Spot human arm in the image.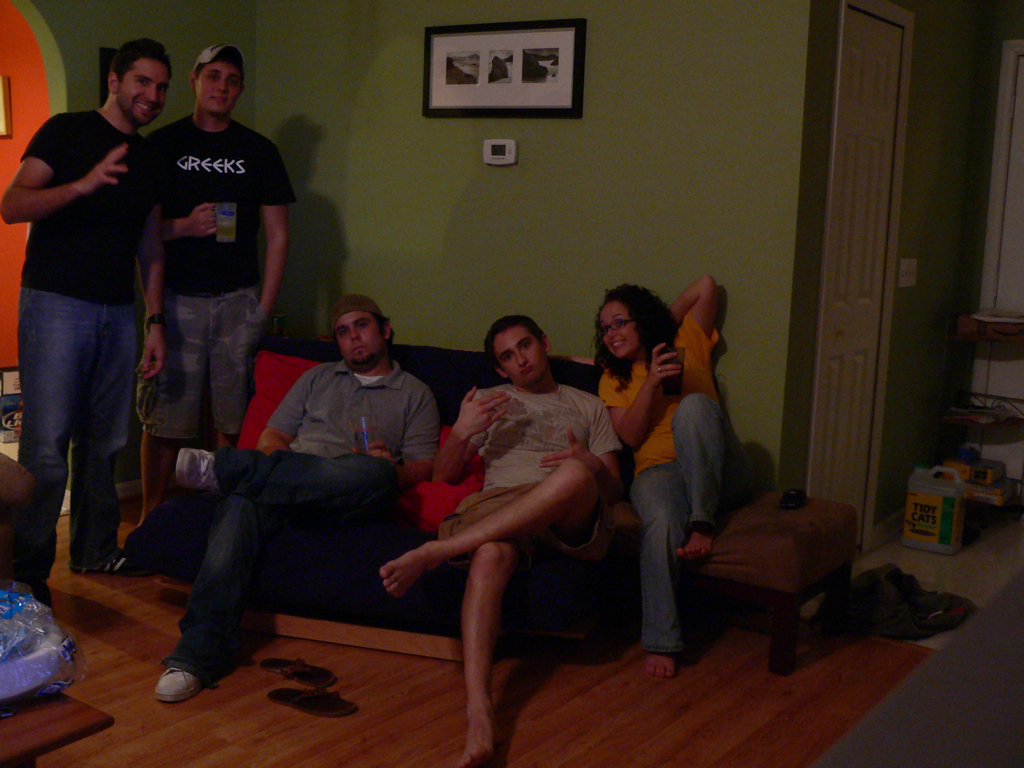
human arm found at locate(0, 121, 127, 228).
